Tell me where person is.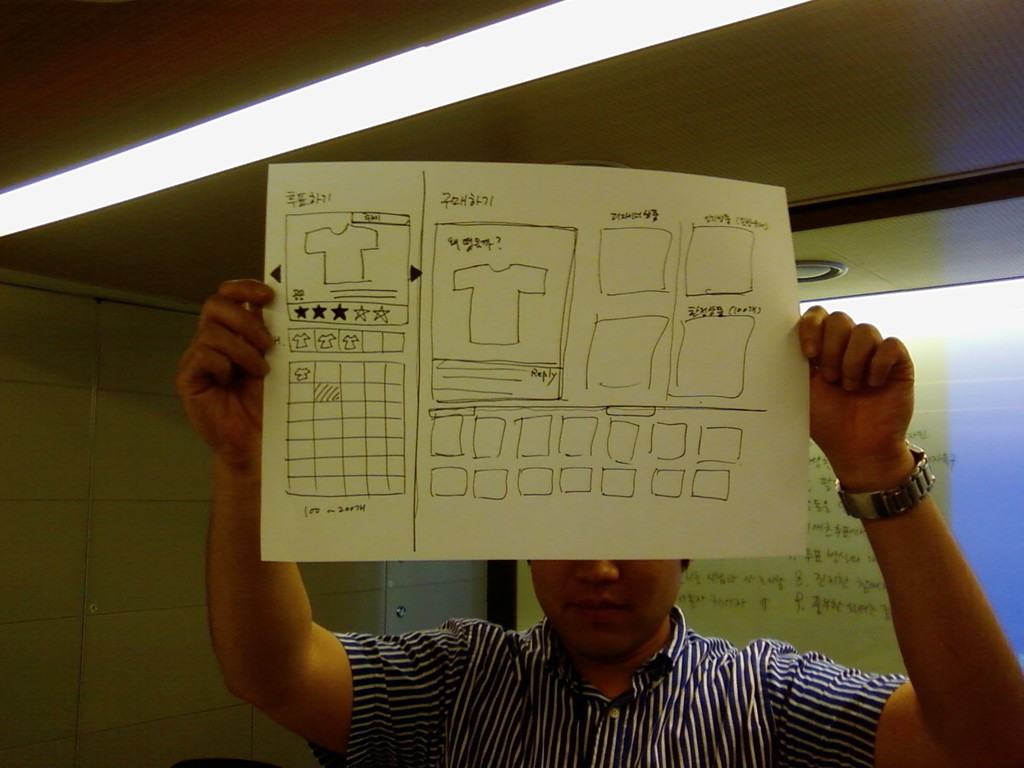
person is at [left=177, top=260, right=1023, bottom=767].
